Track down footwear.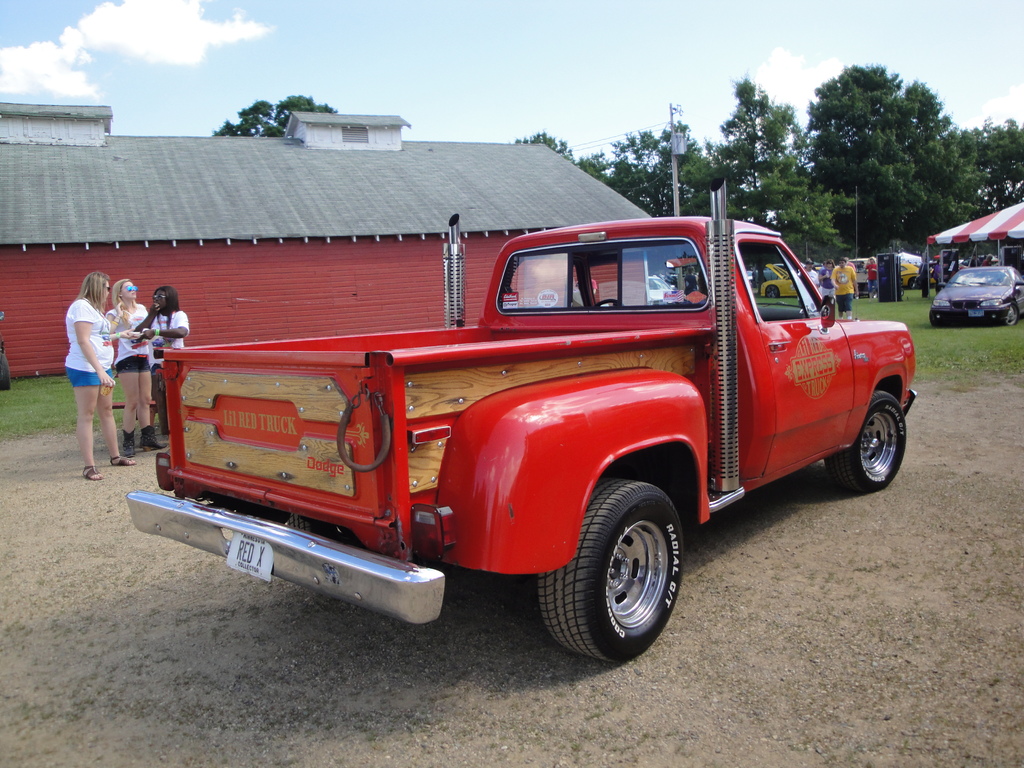
Tracked to rect(84, 467, 99, 479).
